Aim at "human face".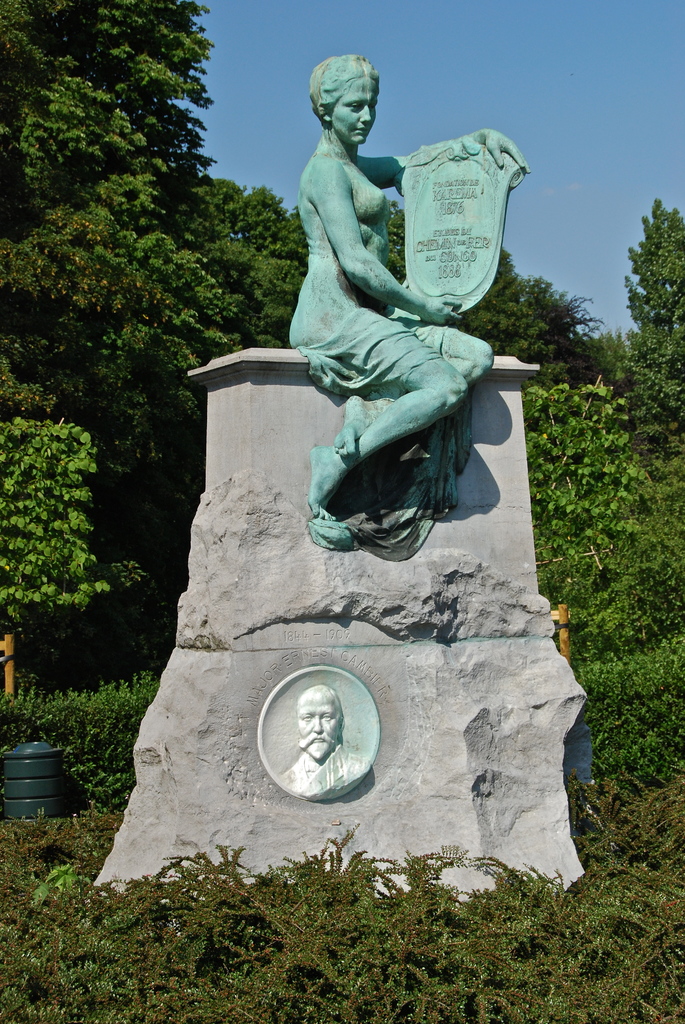
Aimed at {"x1": 302, "y1": 693, "x2": 338, "y2": 762}.
